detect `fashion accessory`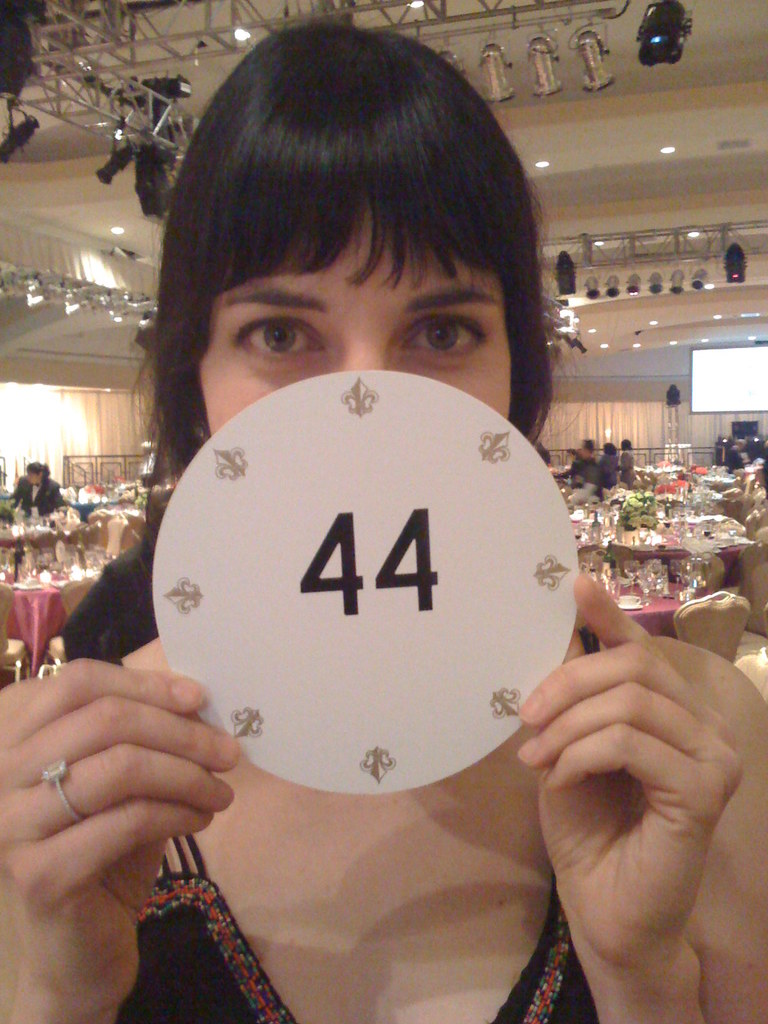
locate(36, 752, 89, 825)
